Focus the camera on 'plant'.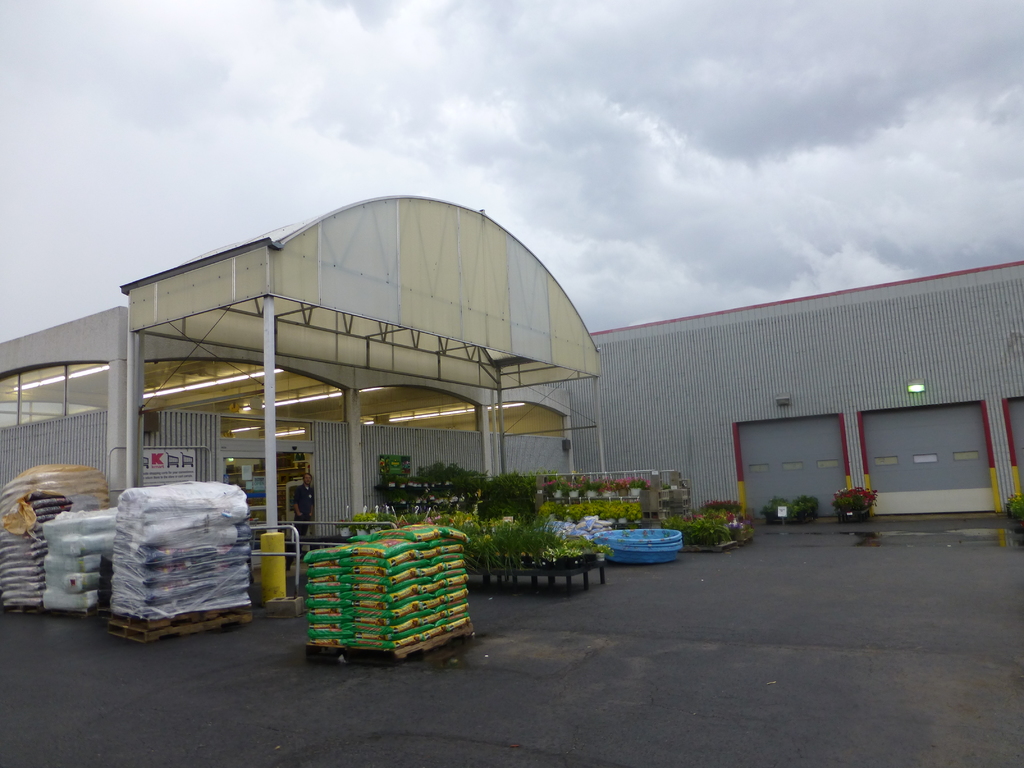
Focus region: l=538, t=479, r=560, b=497.
